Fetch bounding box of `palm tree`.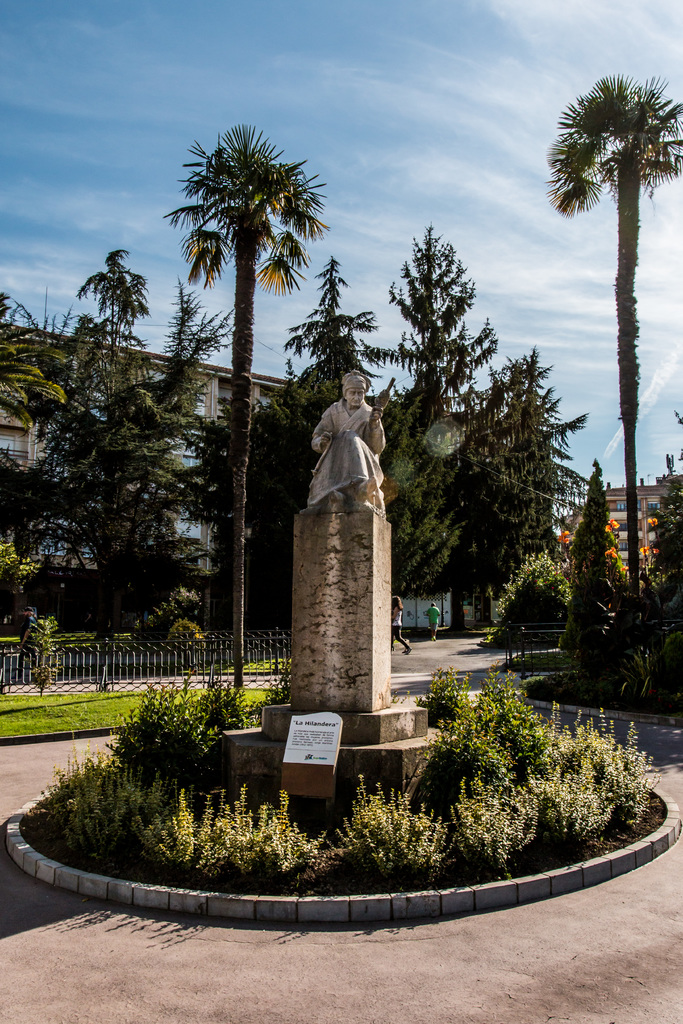
Bbox: (left=382, top=237, right=452, bottom=552).
